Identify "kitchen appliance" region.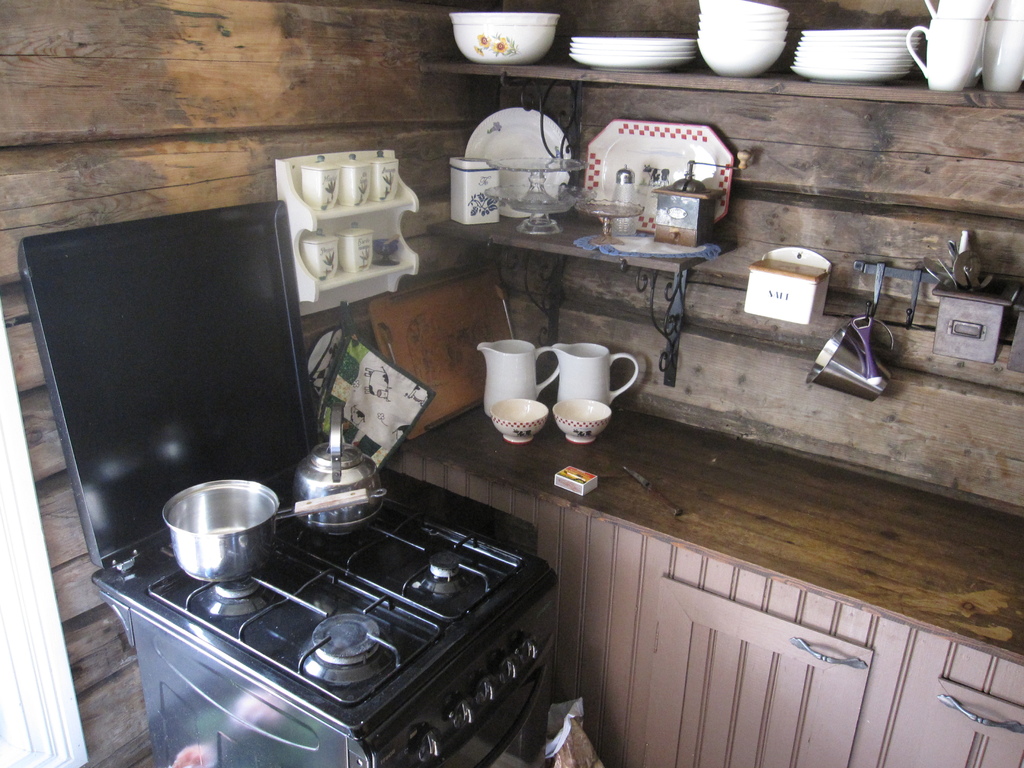
Region: <region>122, 396, 495, 736</region>.
